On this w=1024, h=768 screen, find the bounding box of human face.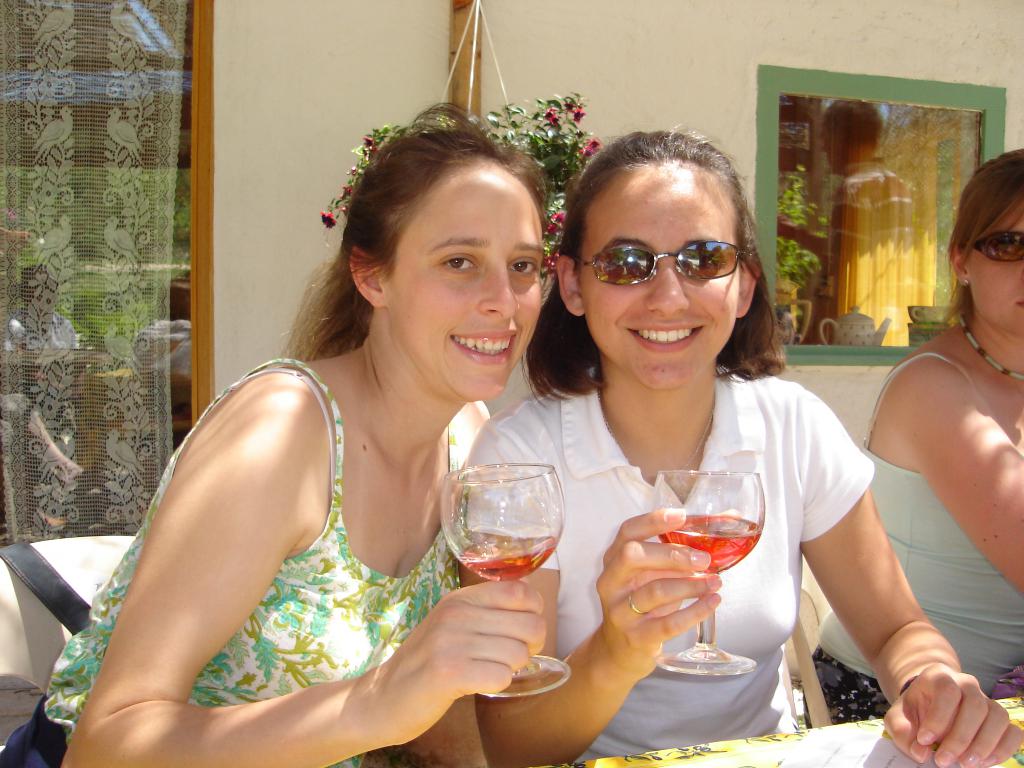
Bounding box: (x1=383, y1=160, x2=547, y2=402).
